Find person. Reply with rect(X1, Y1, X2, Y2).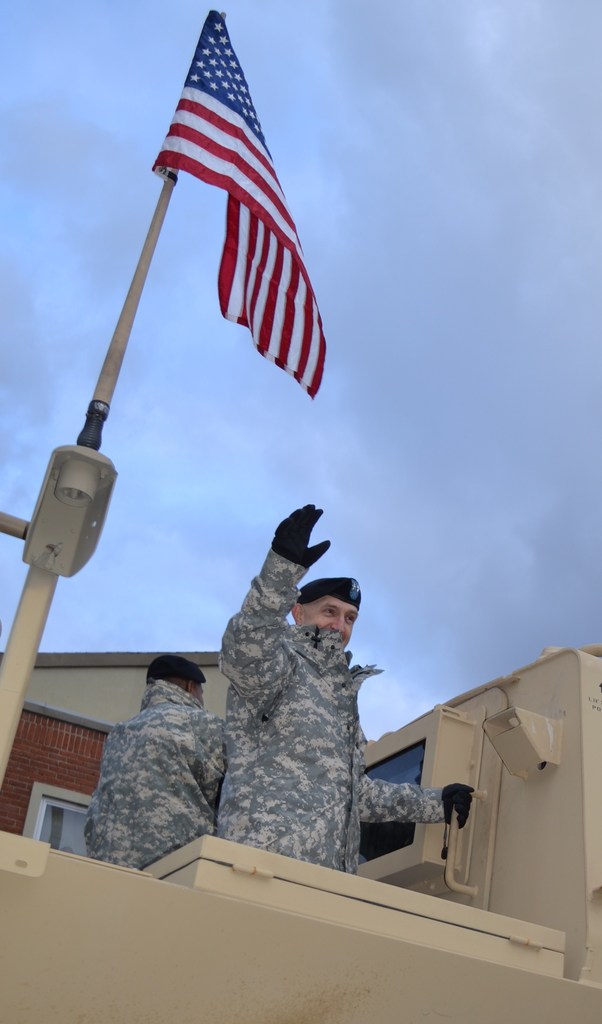
rect(202, 507, 435, 901).
